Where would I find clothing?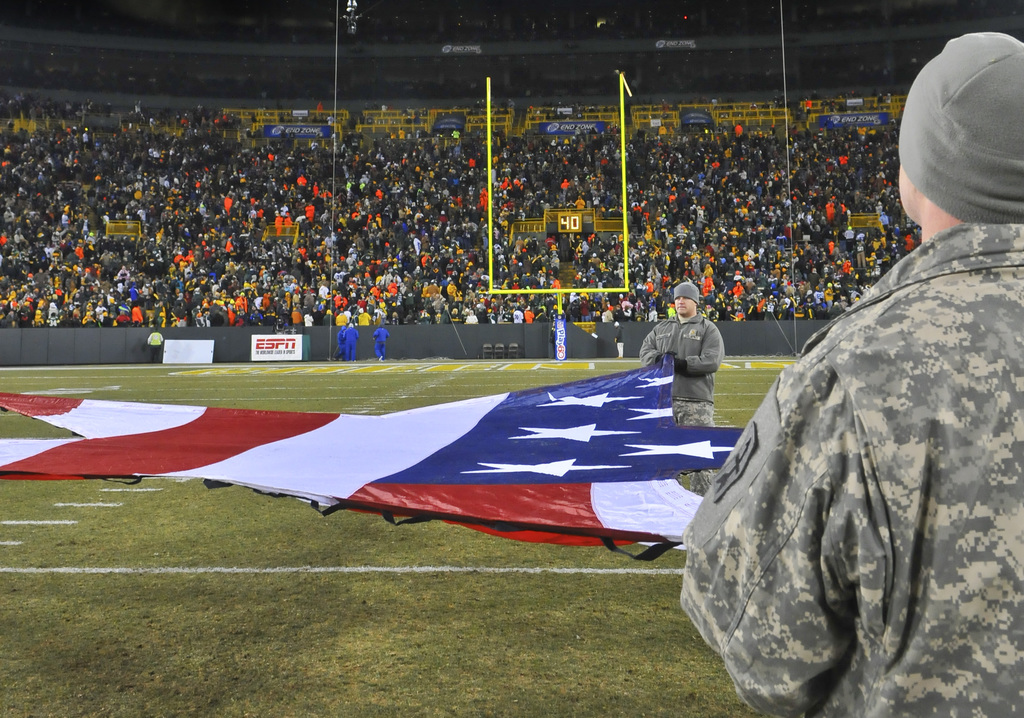
At locate(264, 291, 271, 308).
